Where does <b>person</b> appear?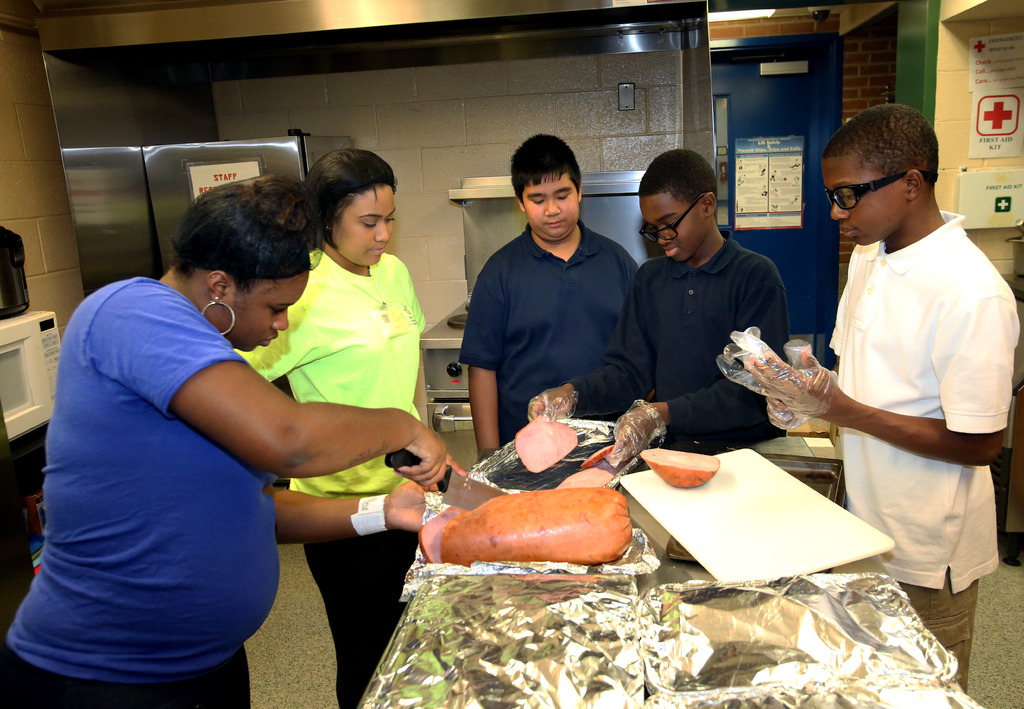
Appears at crop(463, 131, 644, 465).
